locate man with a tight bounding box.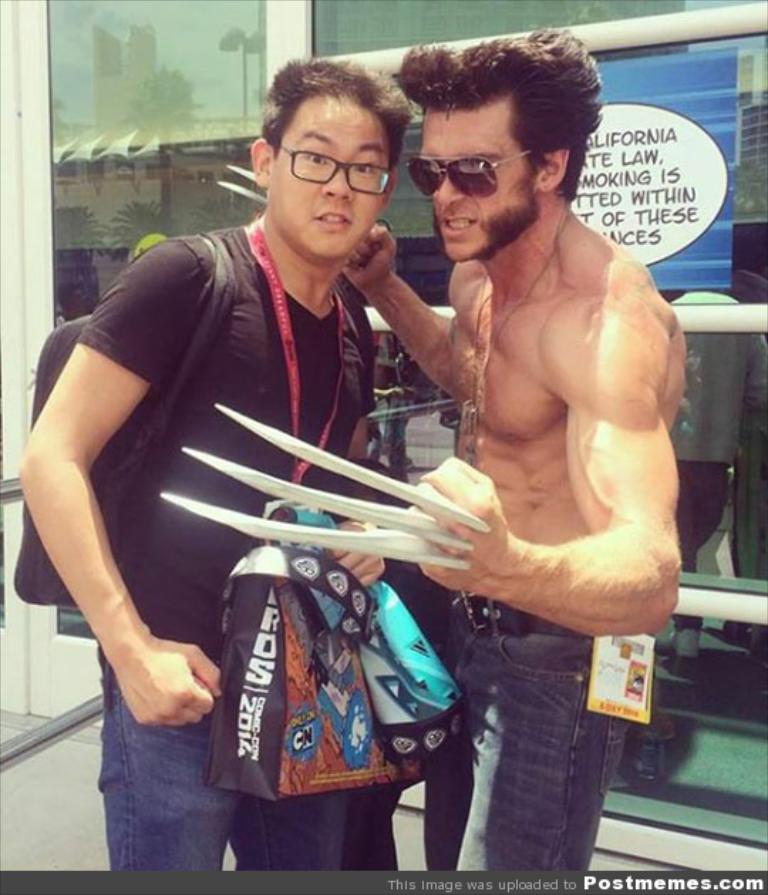
locate(30, 65, 418, 878).
